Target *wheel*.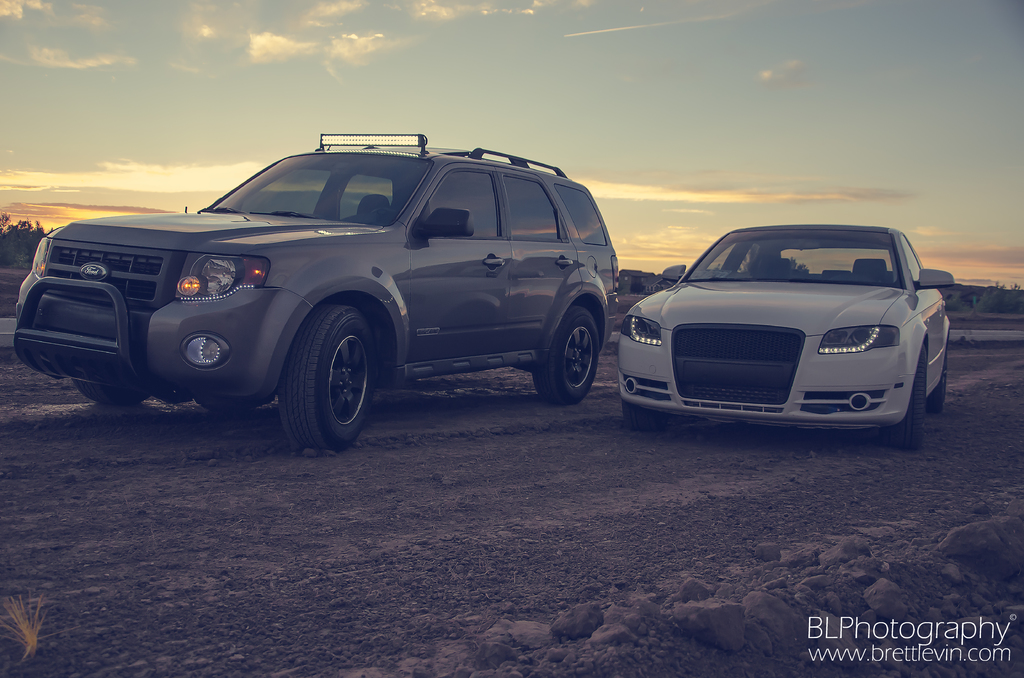
Target region: bbox=[622, 402, 671, 430].
